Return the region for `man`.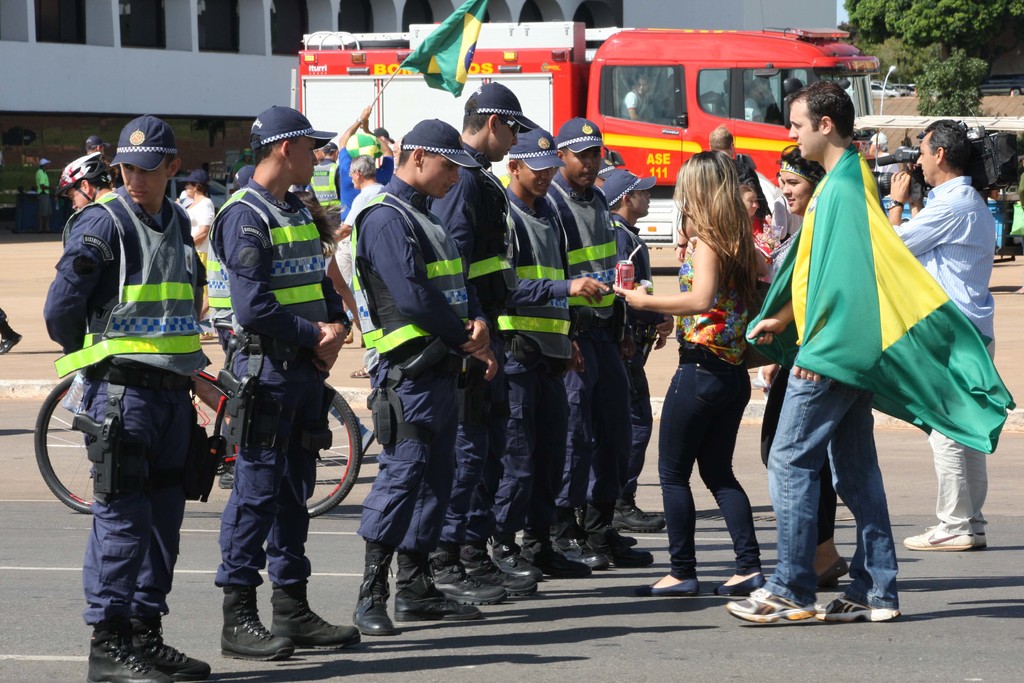
x1=203, y1=110, x2=364, y2=661.
